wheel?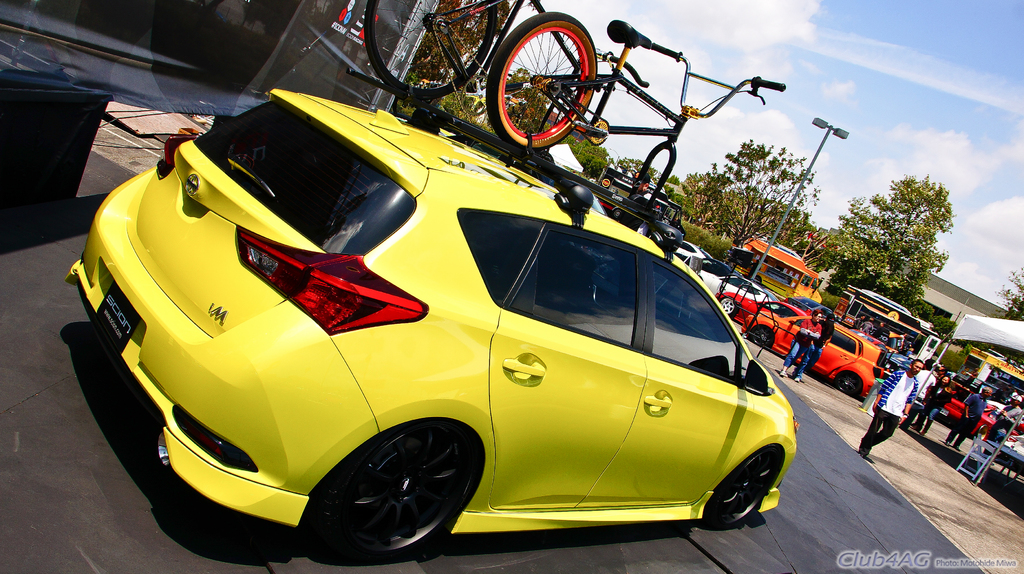
{"x1": 753, "y1": 327, "x2": 772, "y2": 346}
